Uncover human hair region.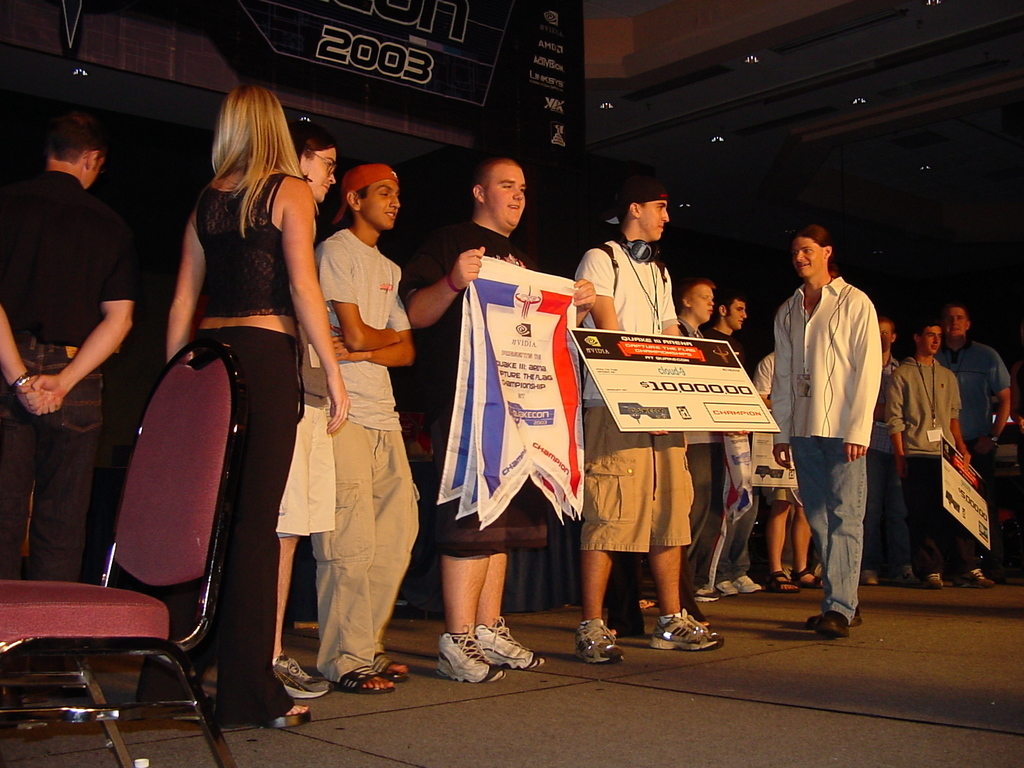
Uncovered: rect(44, 110, 110, 166).
